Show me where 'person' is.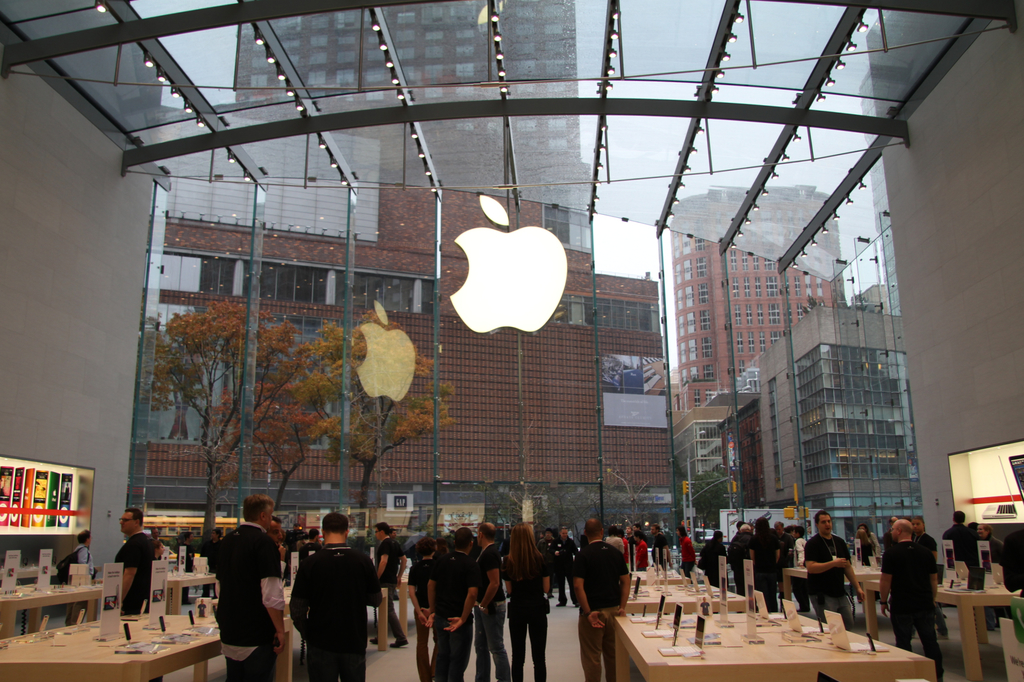
'person' is at {"x1": 803, "y1": 502, "x2": 877, "y2": 639}.
